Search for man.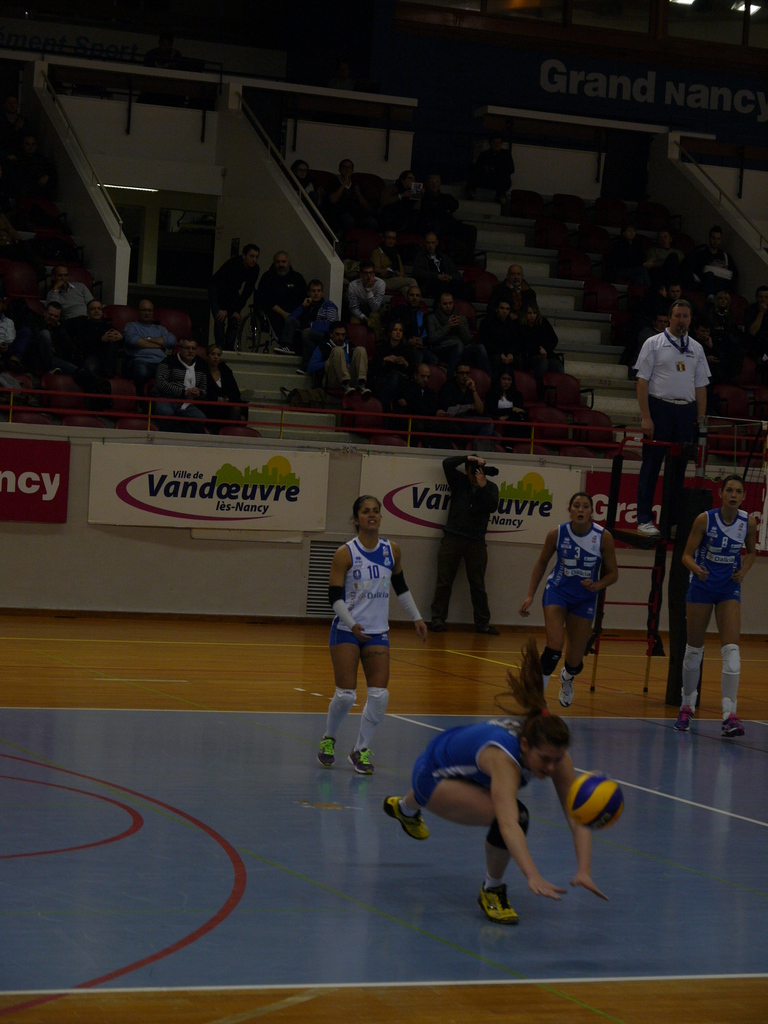
Found at 154/333/211/440.
